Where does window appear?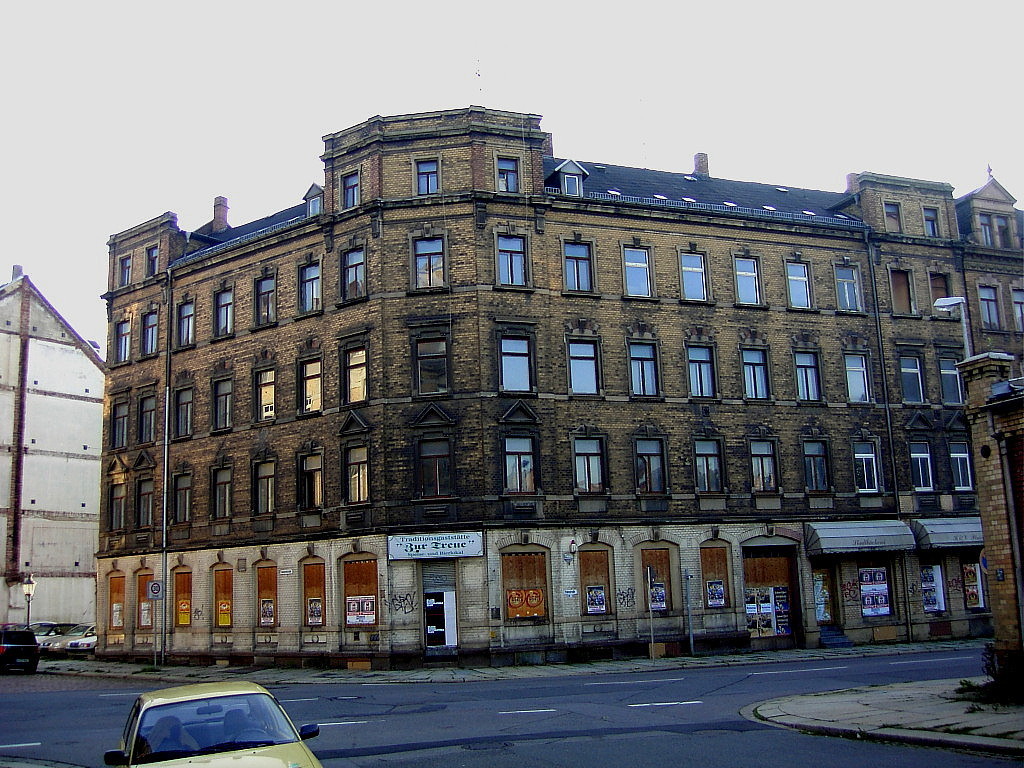
Appears at box=[134, 299, 165, 357].
